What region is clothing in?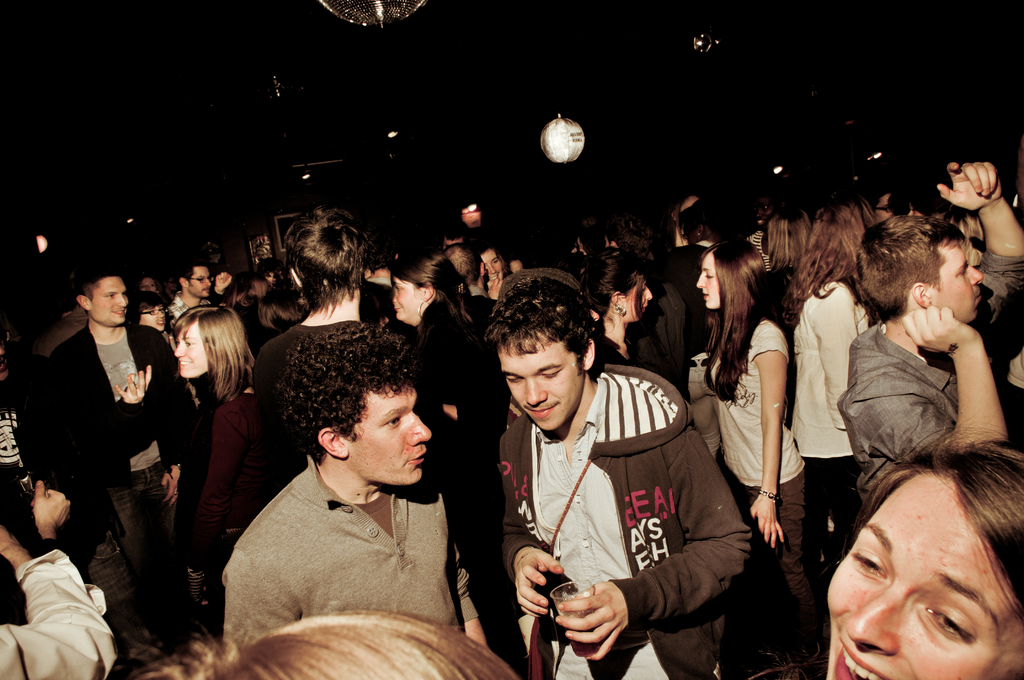
left=500, top=365, right=753, bottom=679.
